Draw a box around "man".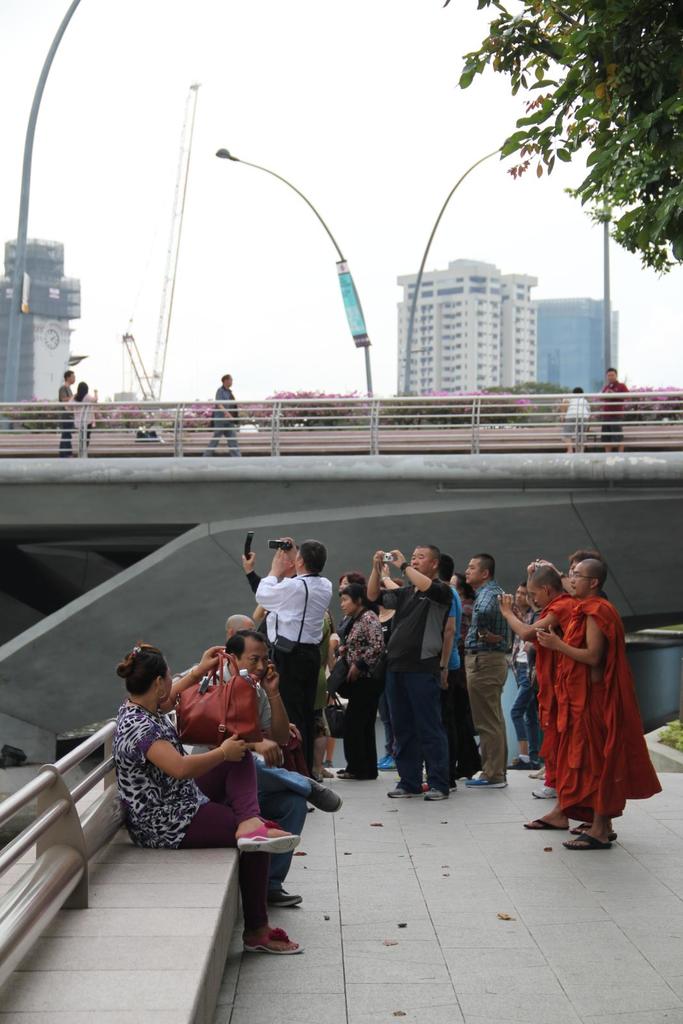
(54,370,77,451).
